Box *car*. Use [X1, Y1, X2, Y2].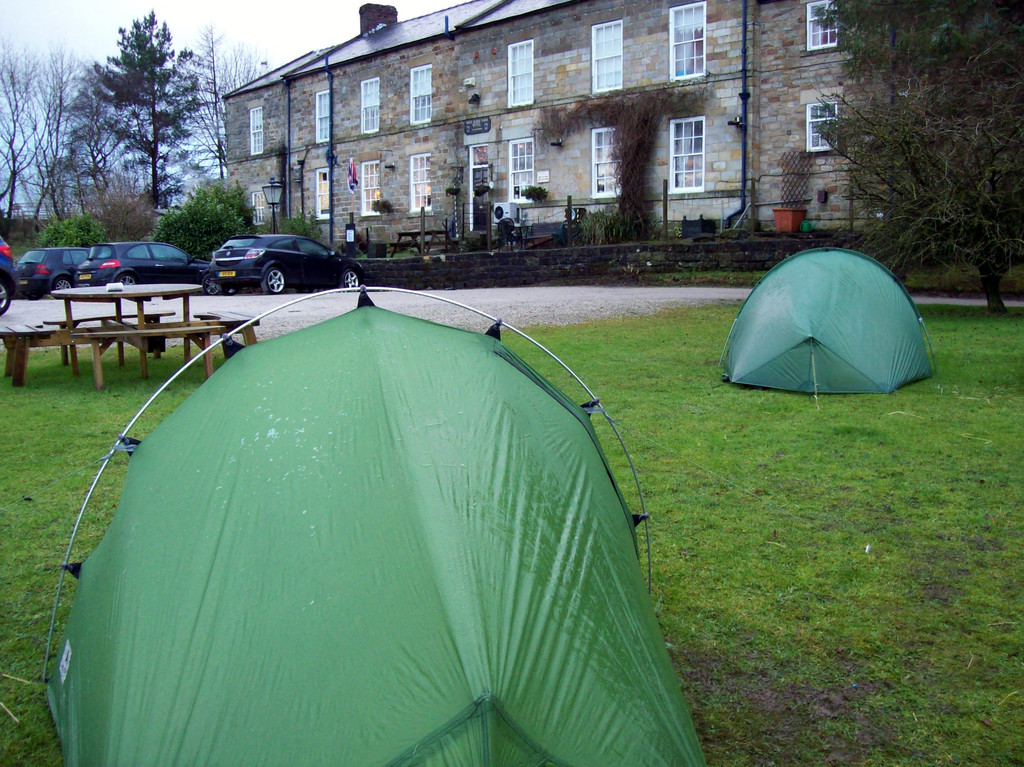
[0, 238, 15, 318].
